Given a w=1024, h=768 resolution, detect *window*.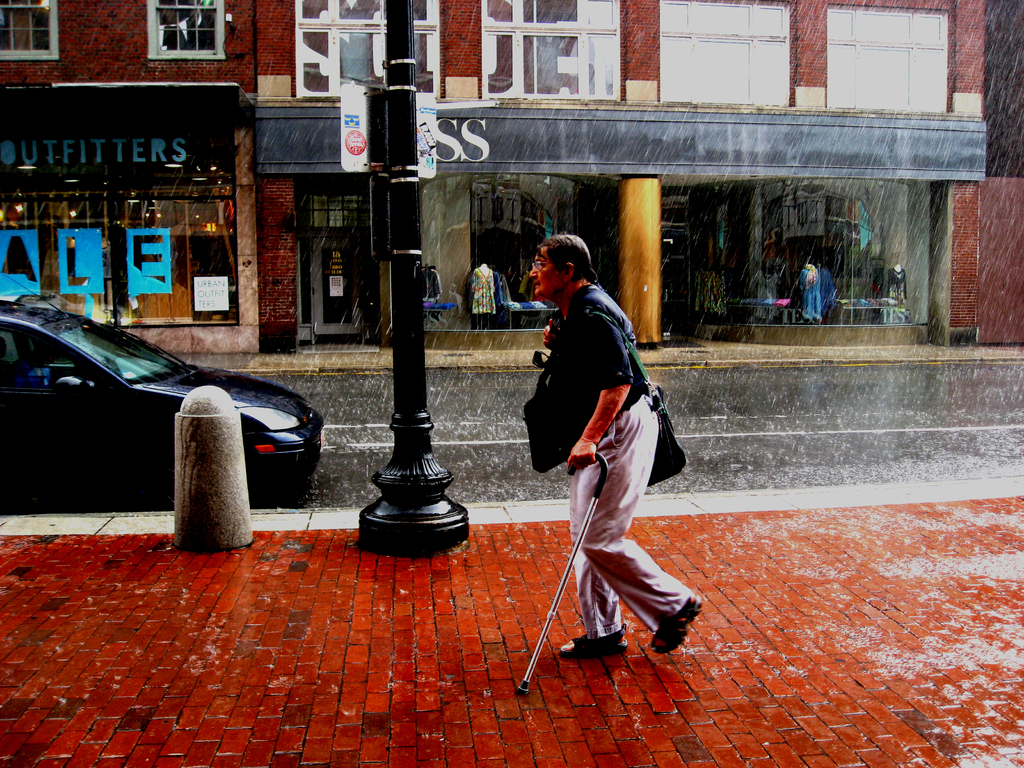
l=0, t=0, r=56, b=66.
